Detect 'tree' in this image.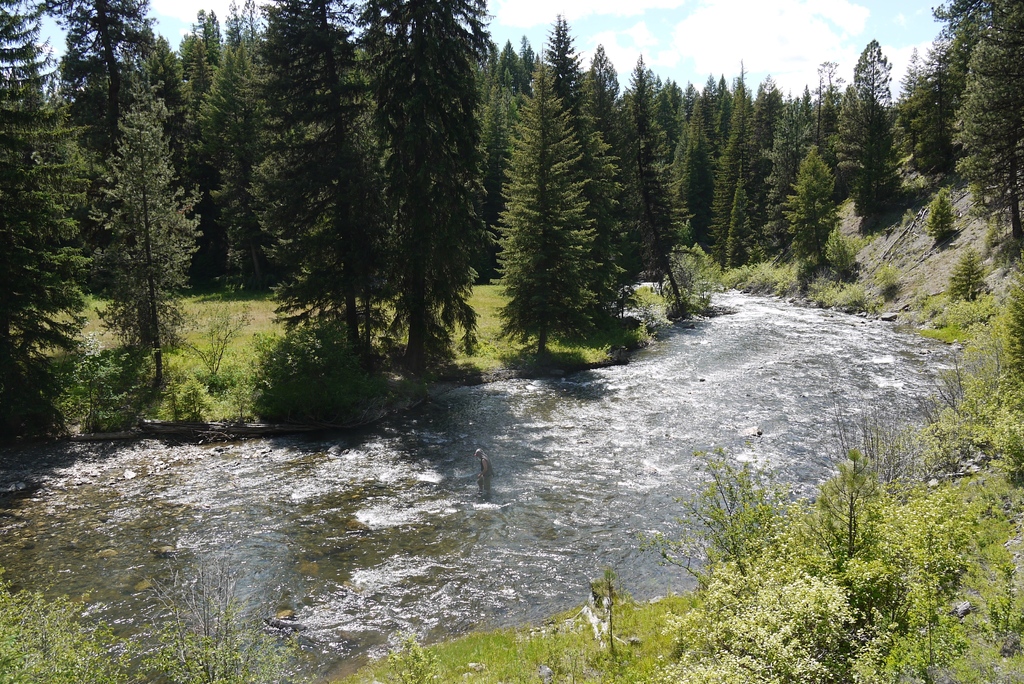
Detection: (left=538, top=6, right=619, bottom=331).
